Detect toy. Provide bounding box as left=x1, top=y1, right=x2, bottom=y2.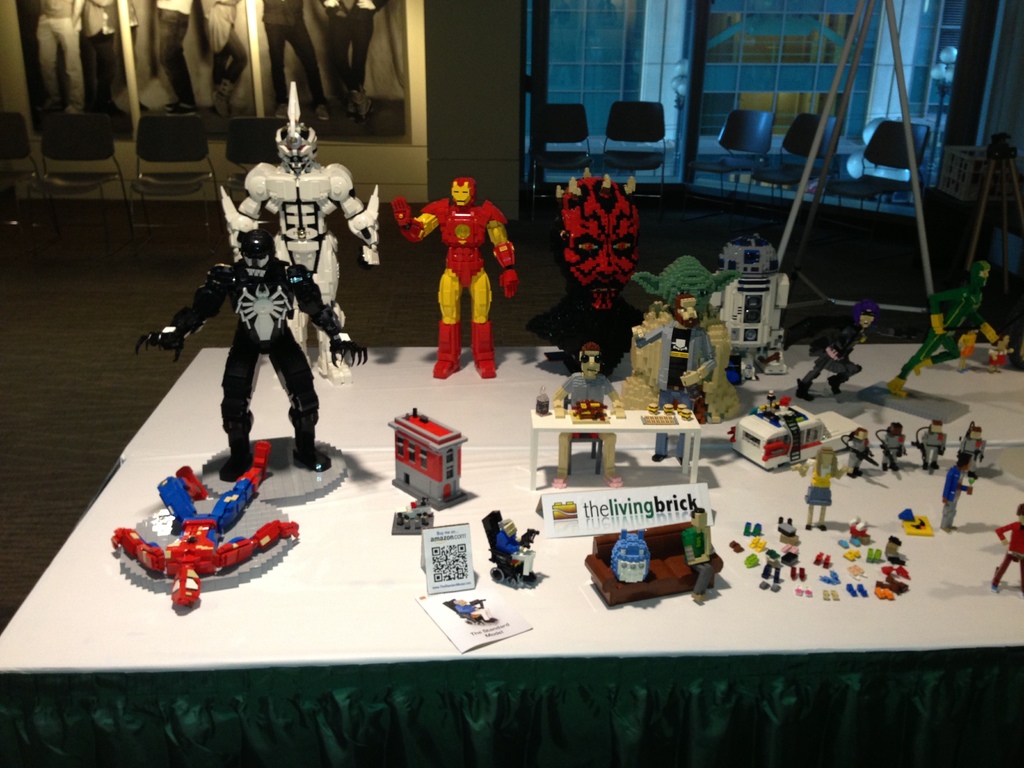
left=124, top=446, right=295, bottom=612.
